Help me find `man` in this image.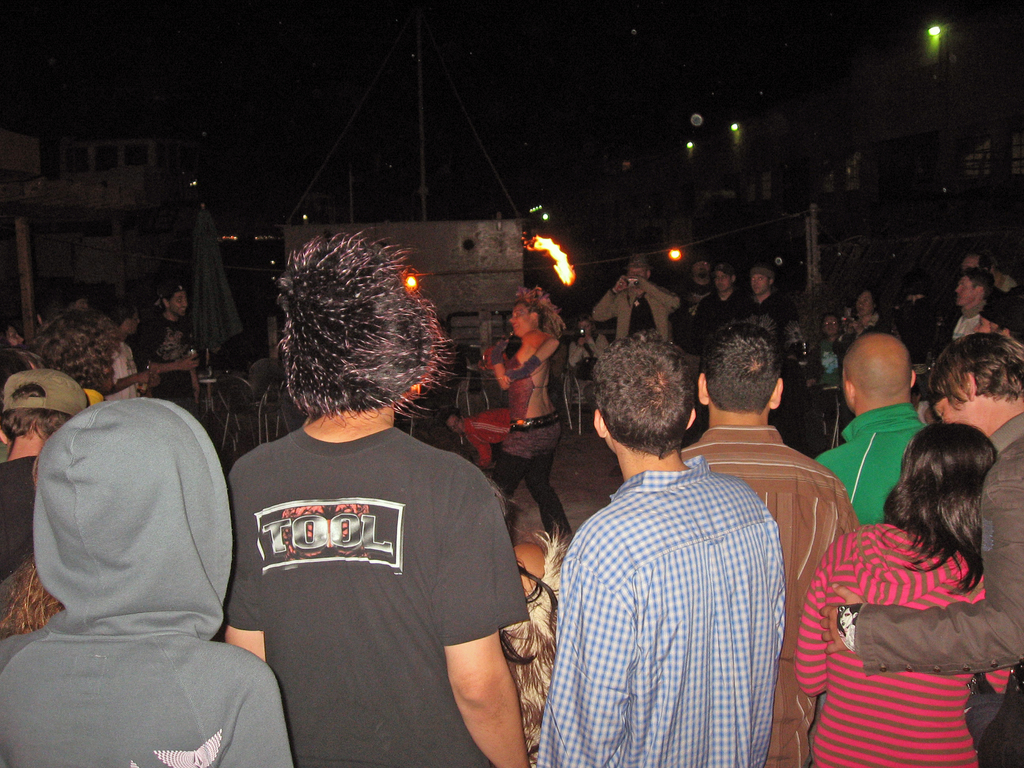
Found it: <bbox>589, 257, 677, 345</bbox>.
